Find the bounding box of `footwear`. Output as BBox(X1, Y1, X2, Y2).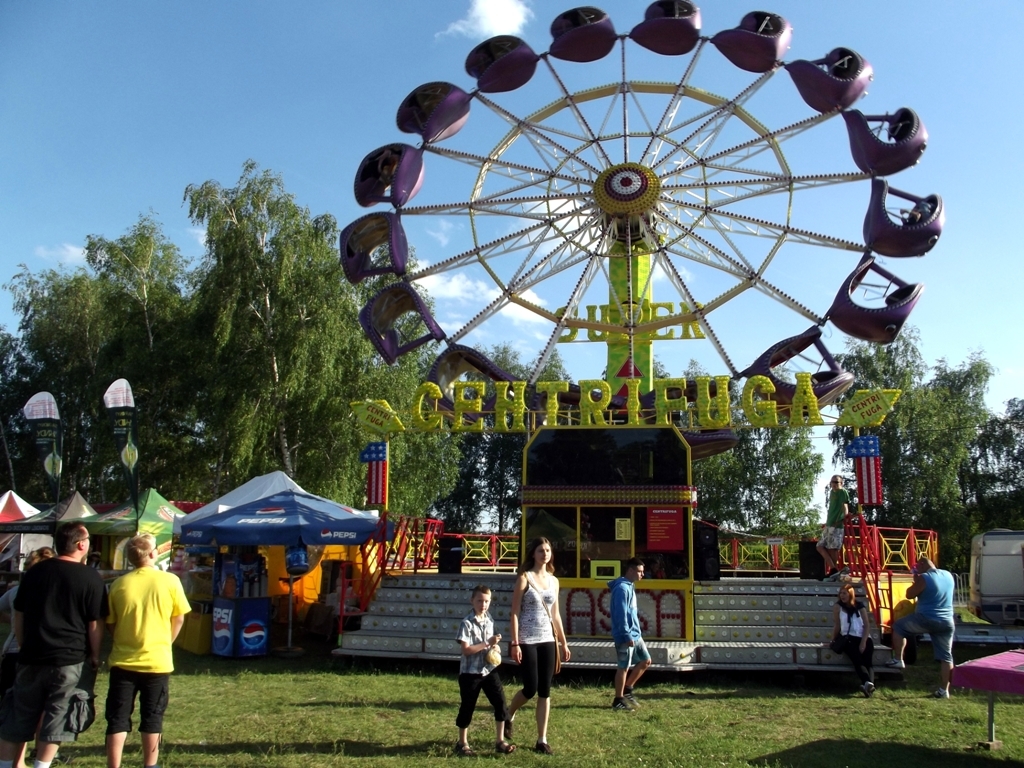
BBox(536, 739, 552, 753).
